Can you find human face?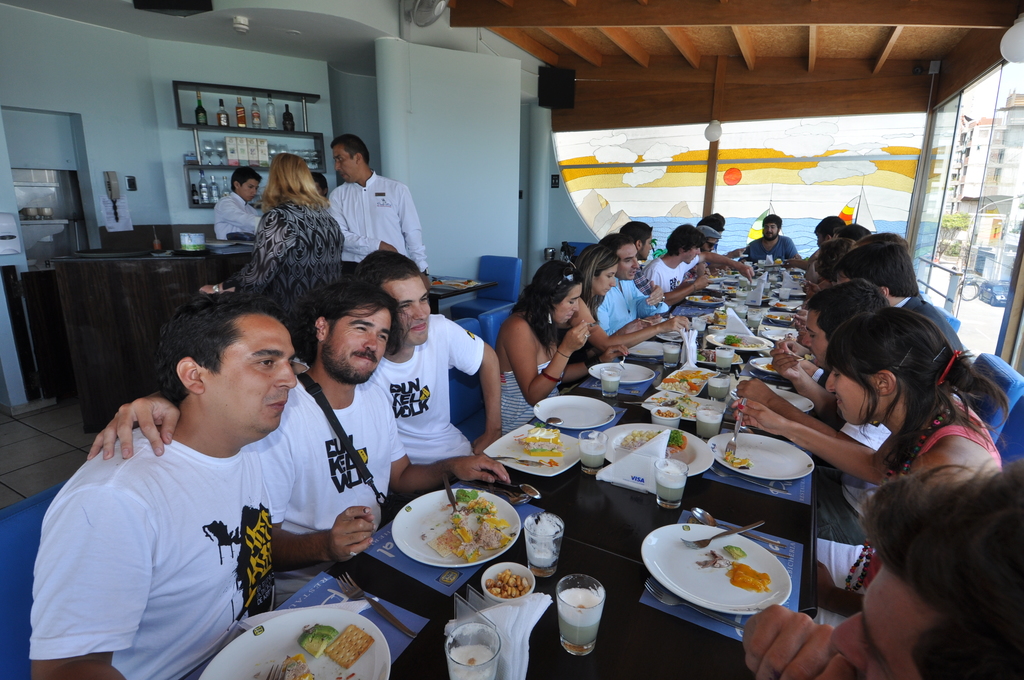
Yes, bounding box: locate(828, 369, 881, 428).
